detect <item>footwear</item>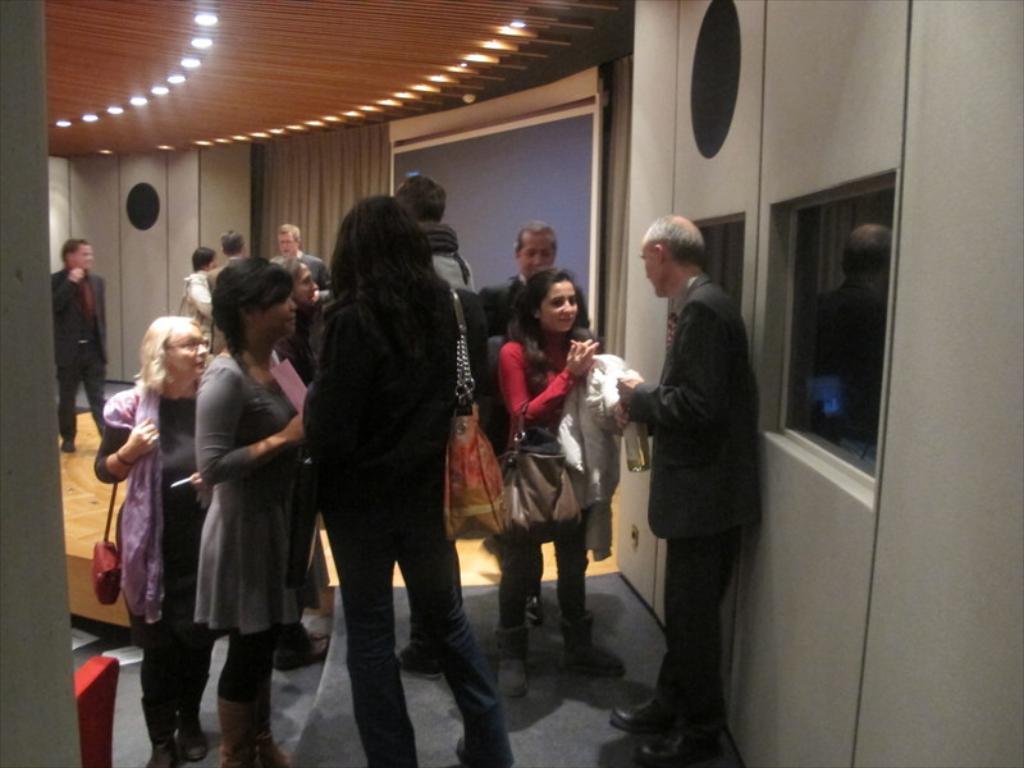
(219,698,266,767)
